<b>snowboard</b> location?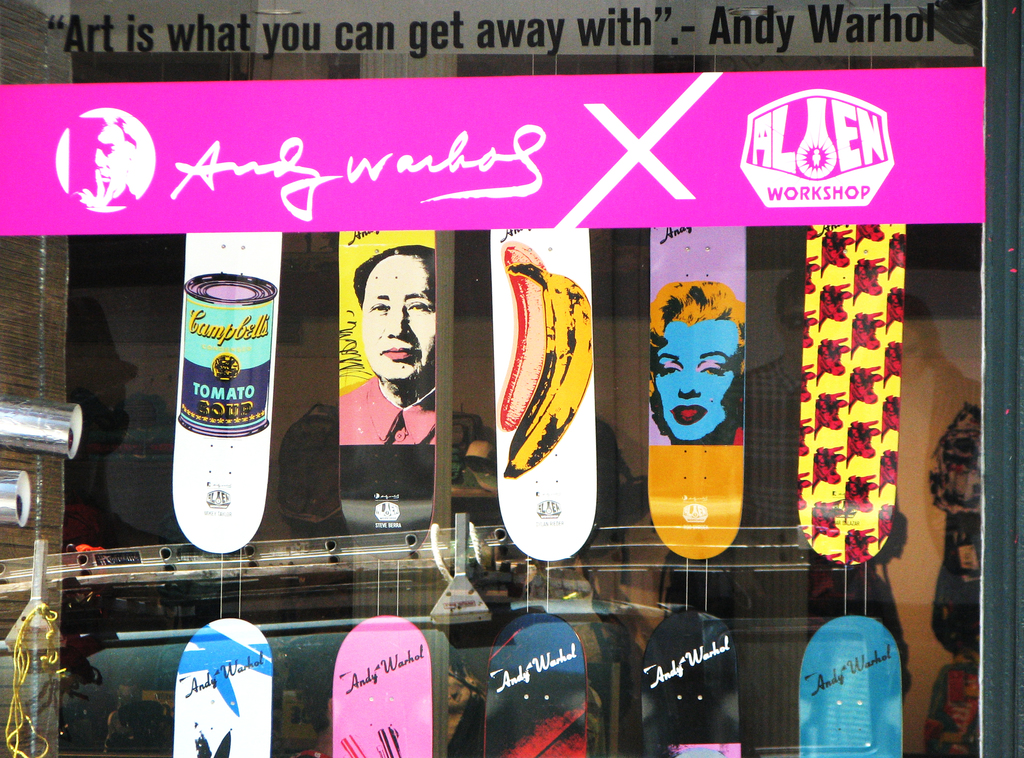
[329, 611, 428, 757]
